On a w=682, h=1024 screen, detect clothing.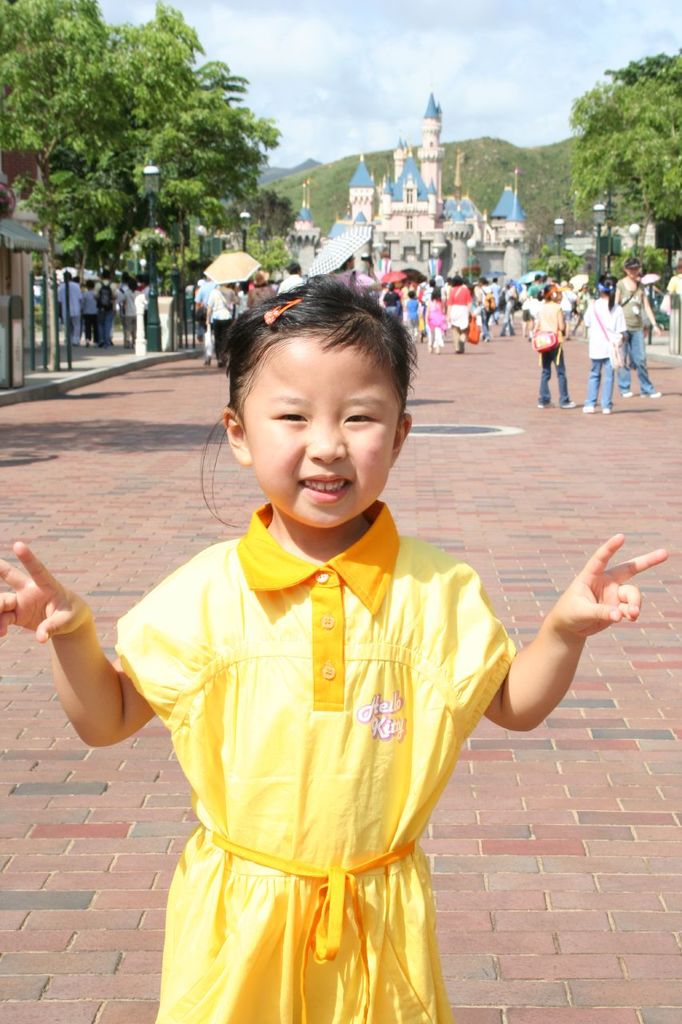
535:297:570:404.
